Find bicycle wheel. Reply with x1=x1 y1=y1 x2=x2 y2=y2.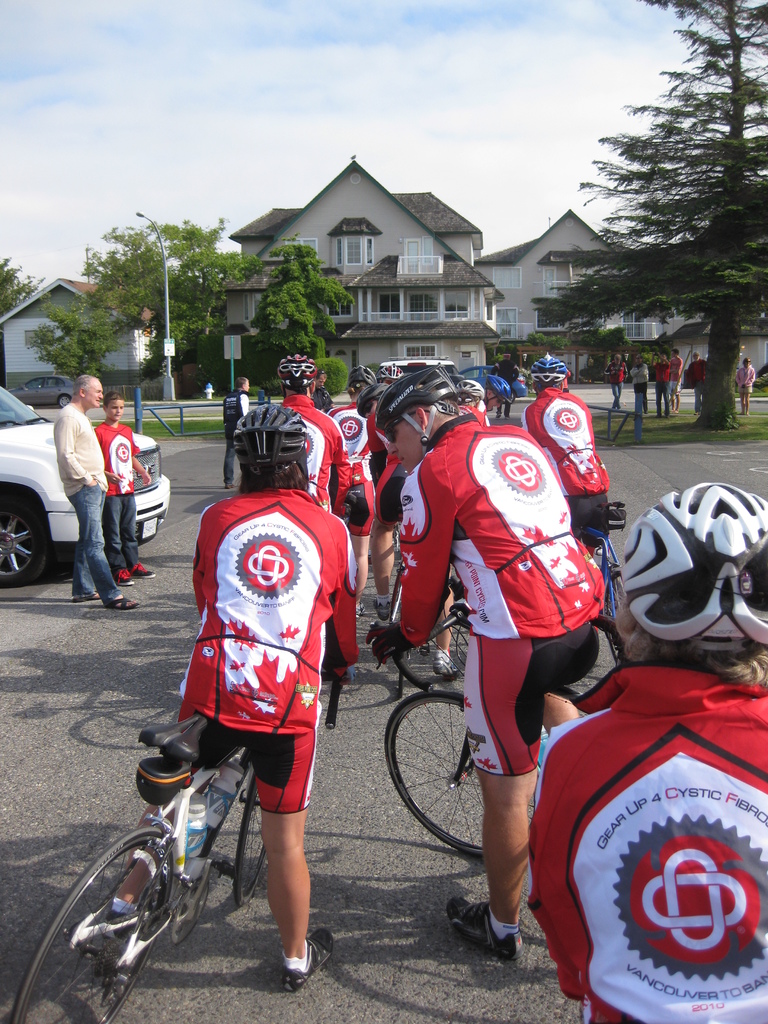
x1=600 y1=585 x2=637 y2=664.
